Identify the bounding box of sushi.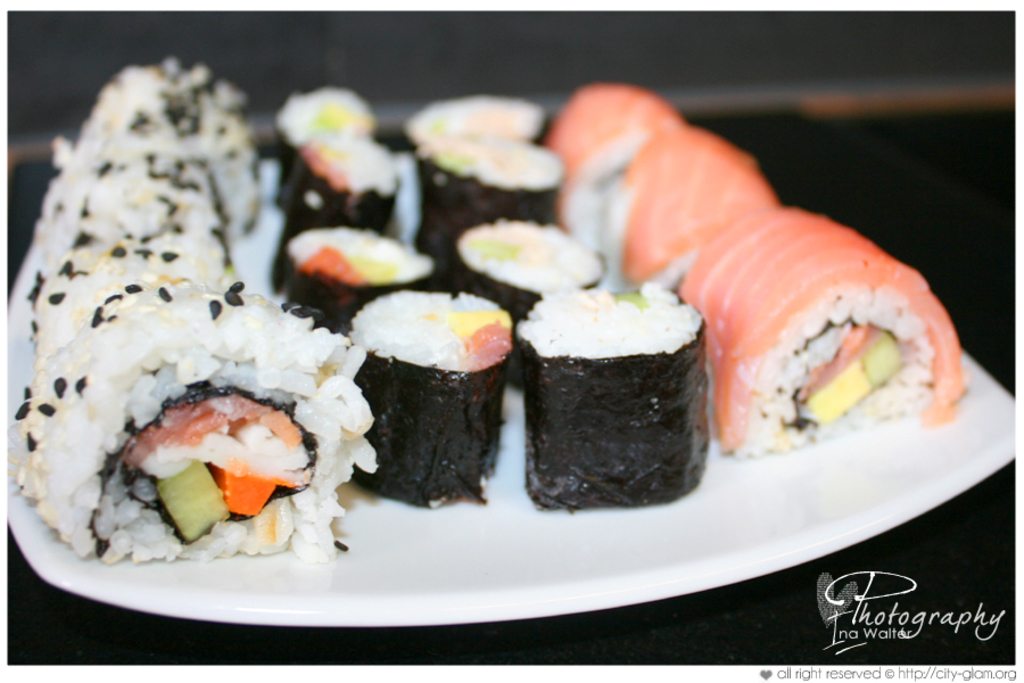
[x1=269, y1=228, x2=445, y2=334].
